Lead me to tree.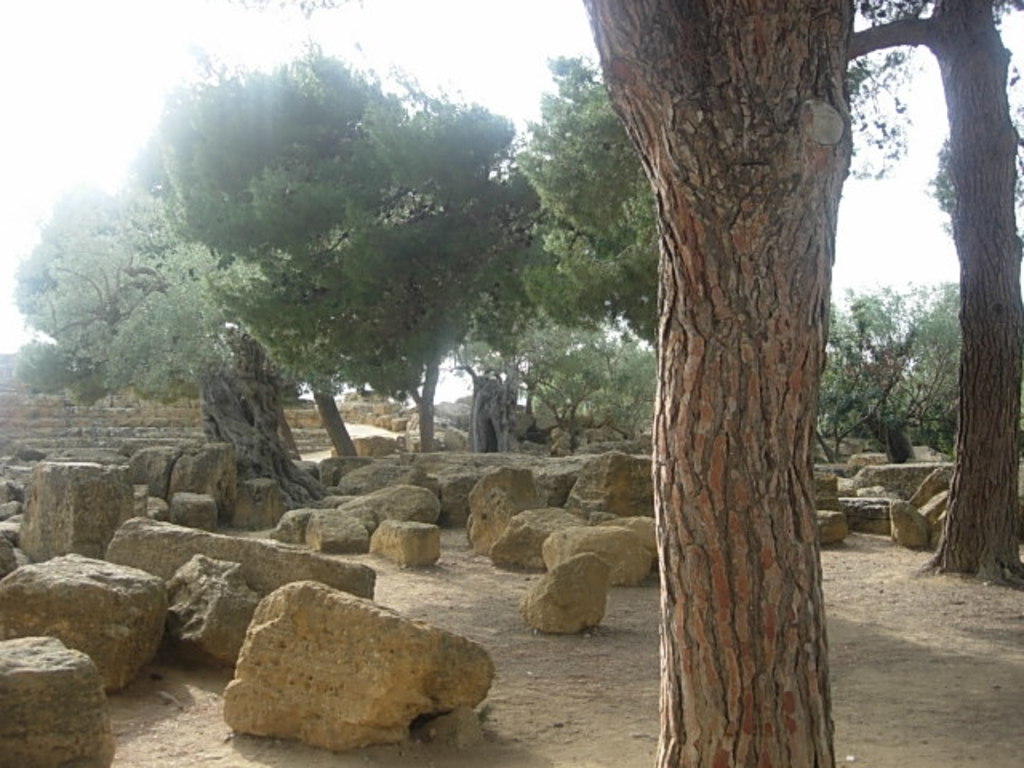
Lead to box=[814, 278, 968, 464].
